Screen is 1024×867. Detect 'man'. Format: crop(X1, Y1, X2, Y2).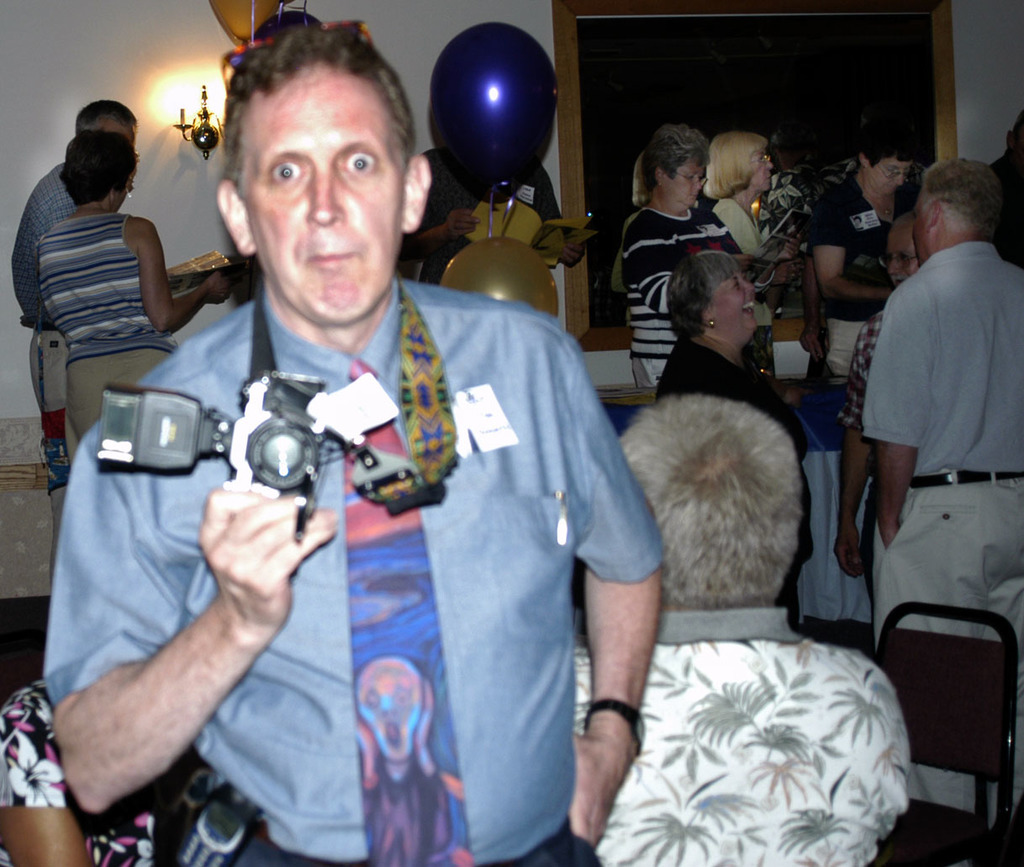
crop(63, 68, 681, 848).
